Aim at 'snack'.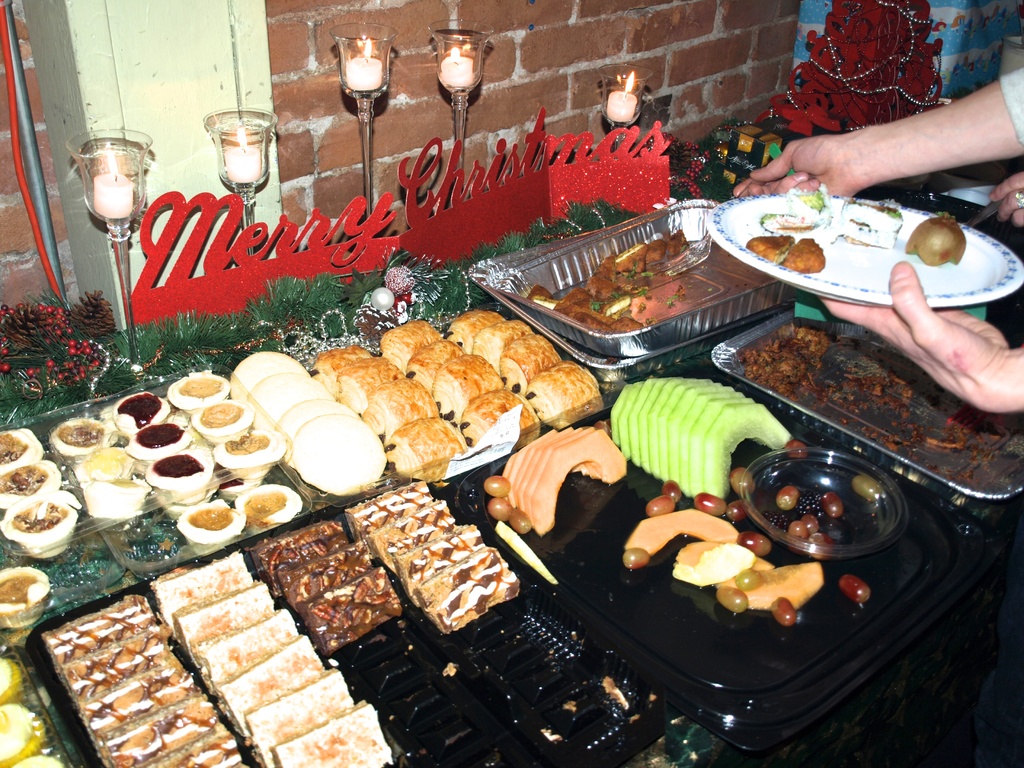
Aimed at bbox(146, 450, 215, 495).
